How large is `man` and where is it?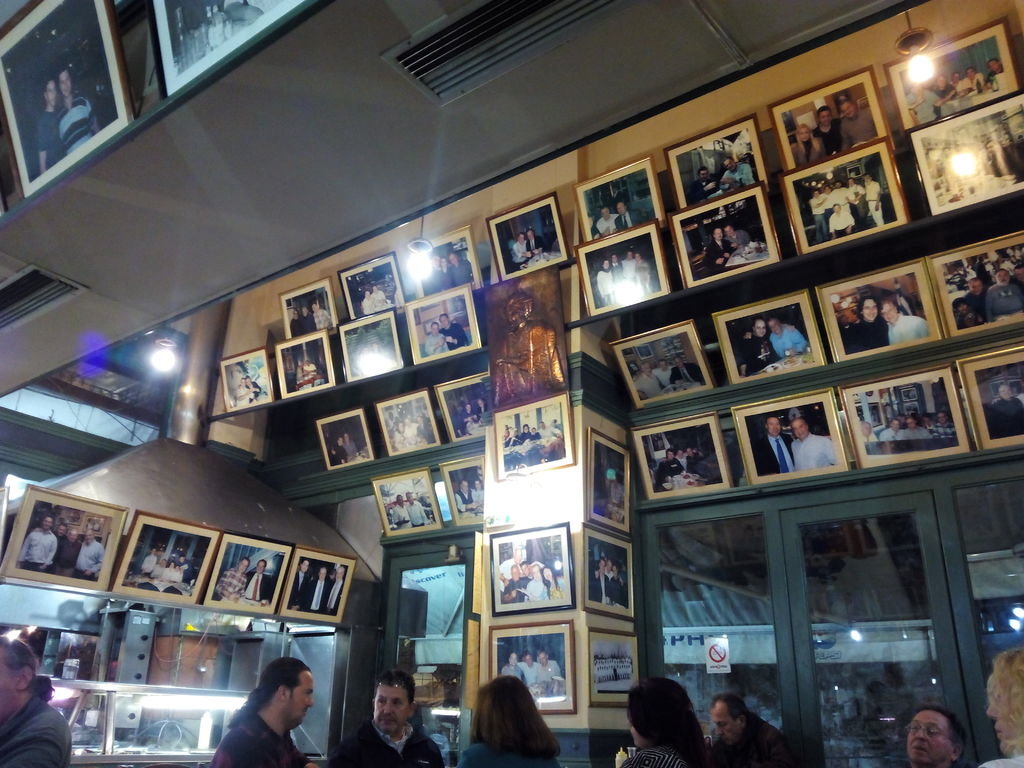
Bounding box: left=656, top=451, right=682, bottom=485.
